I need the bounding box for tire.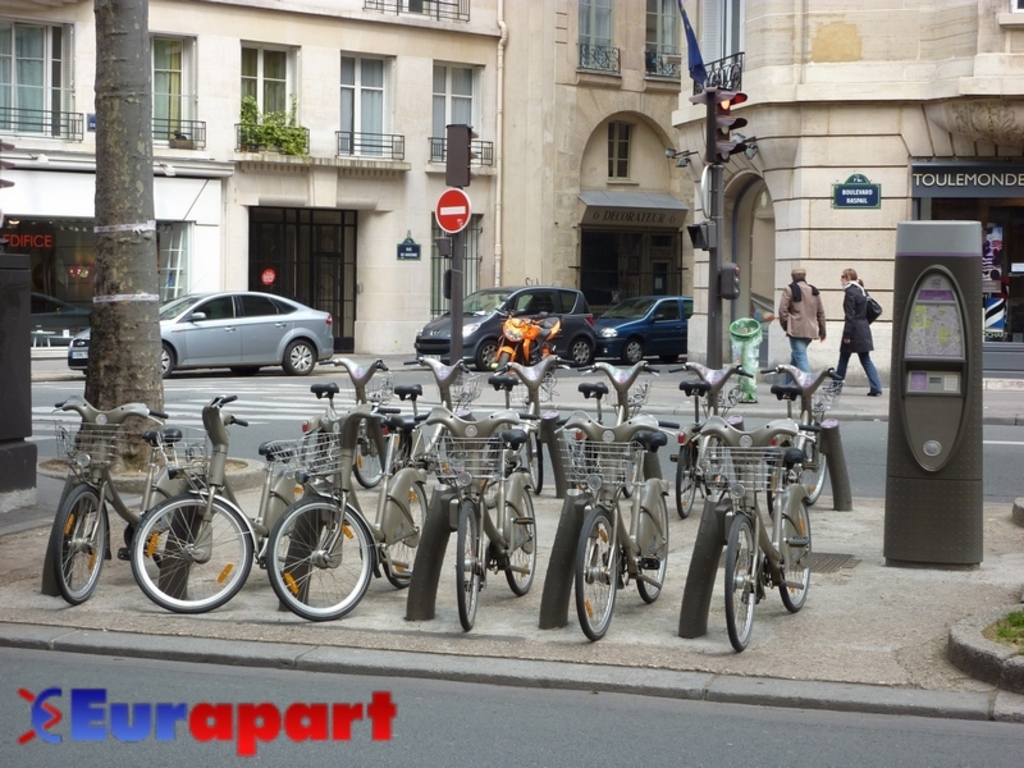
Here it is: box=[571, 338, 593, 366].
